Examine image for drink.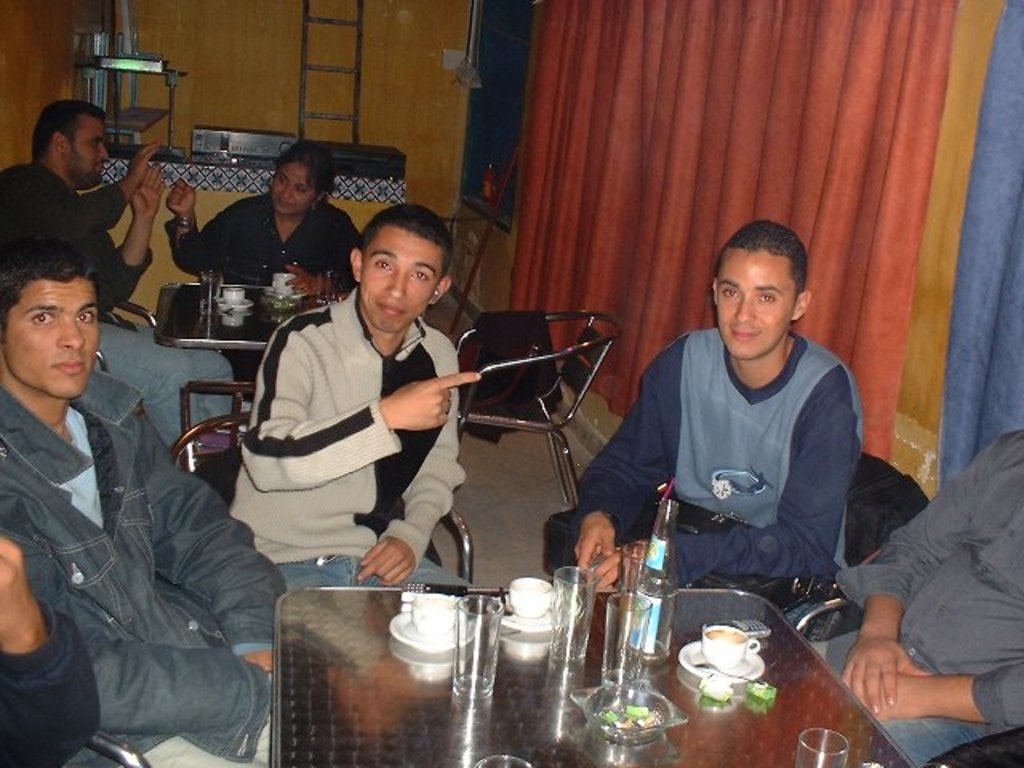
Examination result: 202:270:226:317.
